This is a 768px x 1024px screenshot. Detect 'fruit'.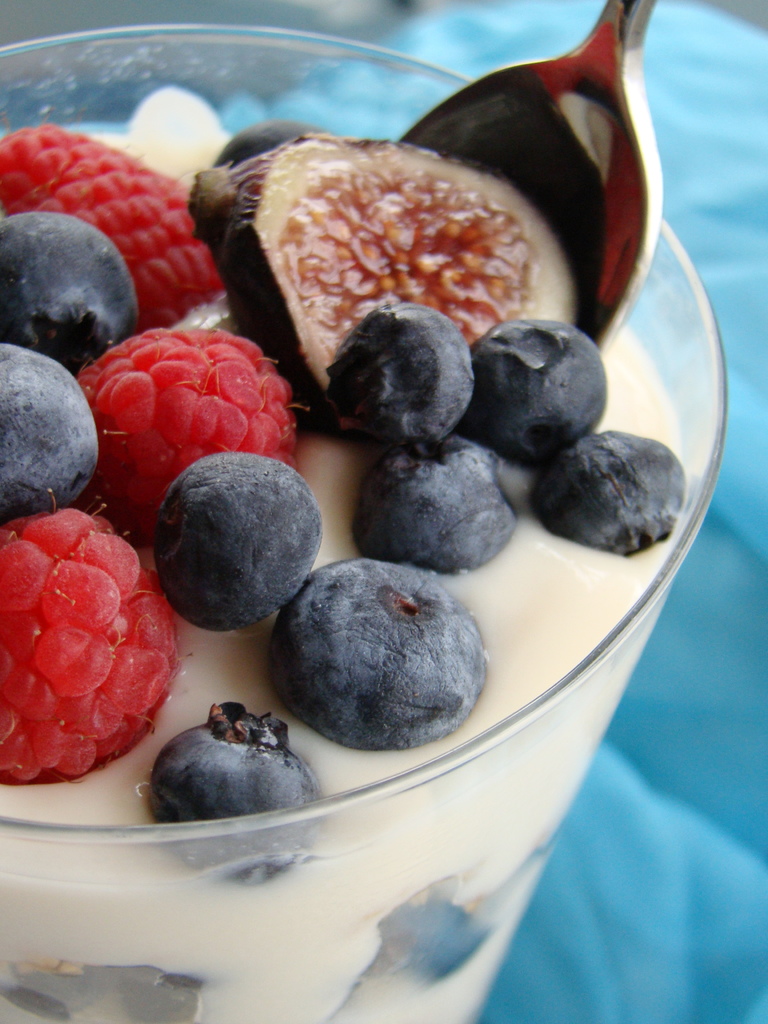
8:502:181:788.
